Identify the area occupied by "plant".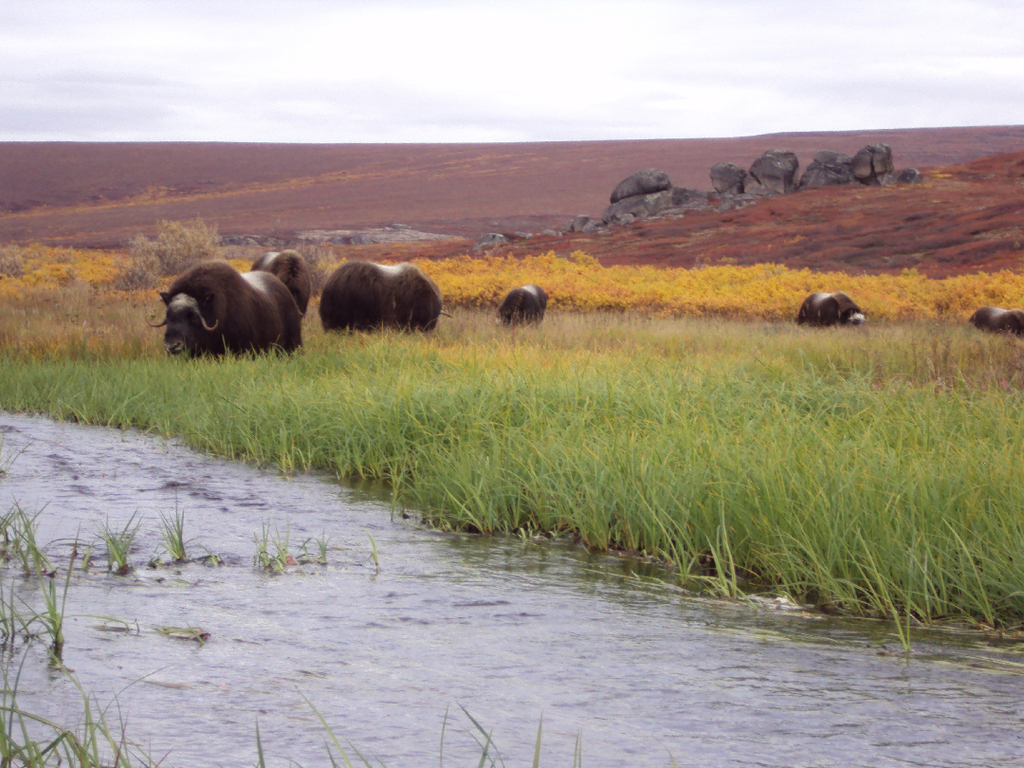
Area: Rect(0, 237, 1023, 340).
